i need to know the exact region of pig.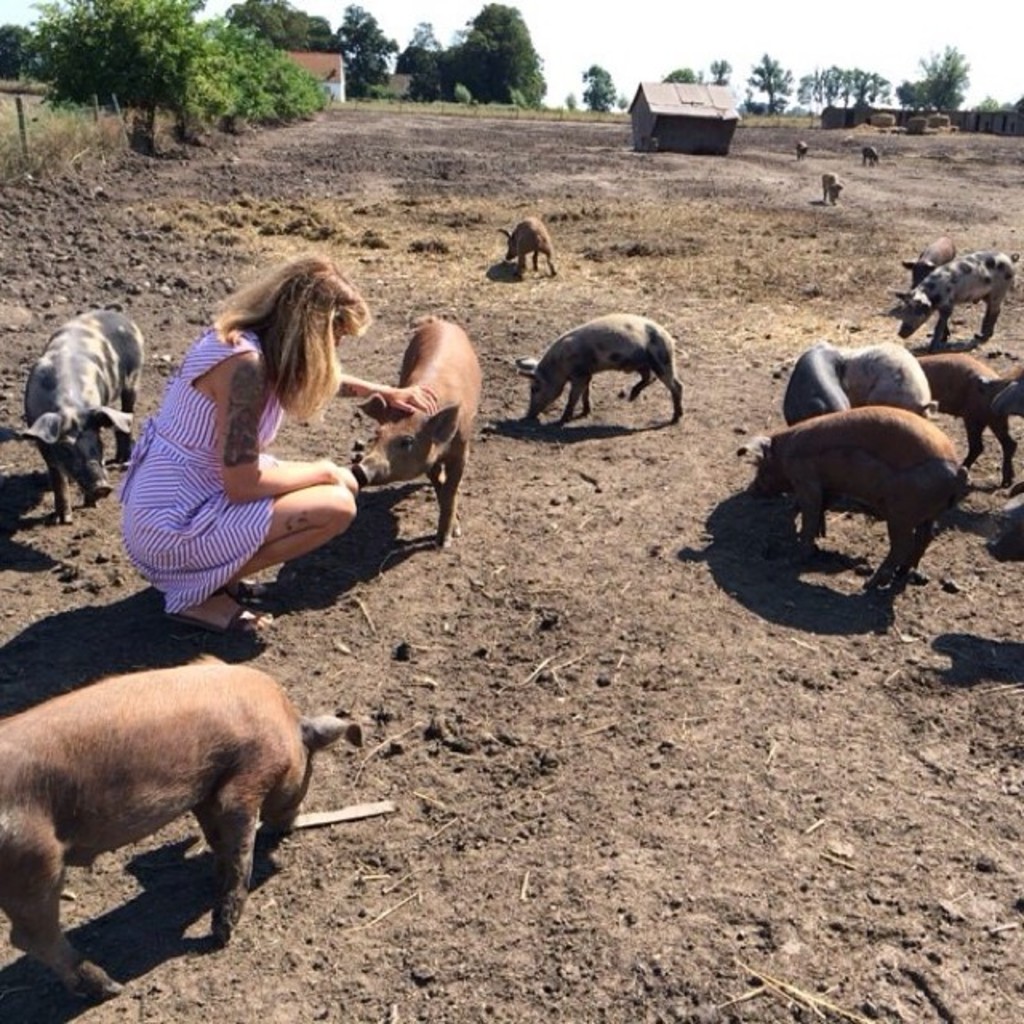
Region: [x1=493, y1=213, x2=558, y2=277].
